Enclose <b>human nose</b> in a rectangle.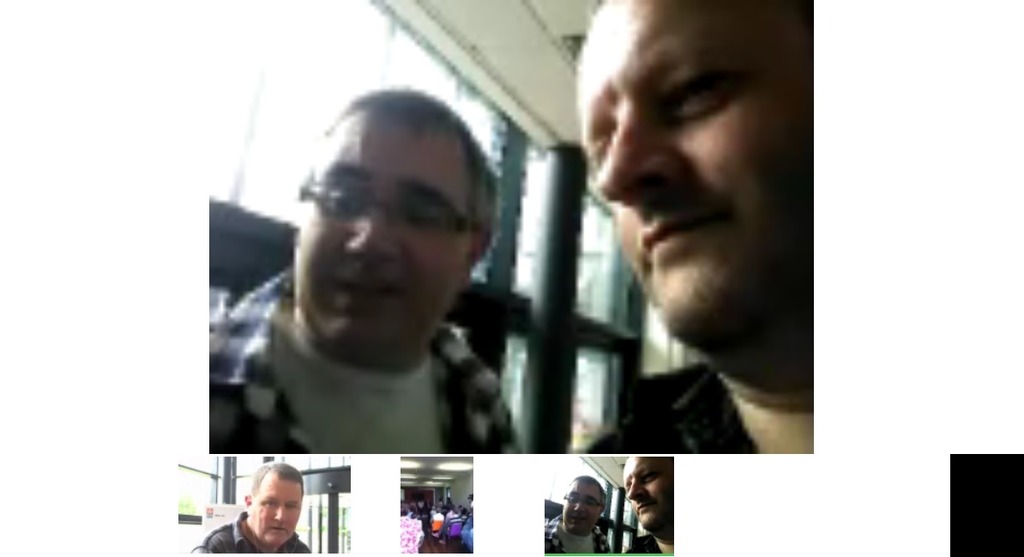
pyautogui.locateOnScreen(343, 215, 401, 262).
